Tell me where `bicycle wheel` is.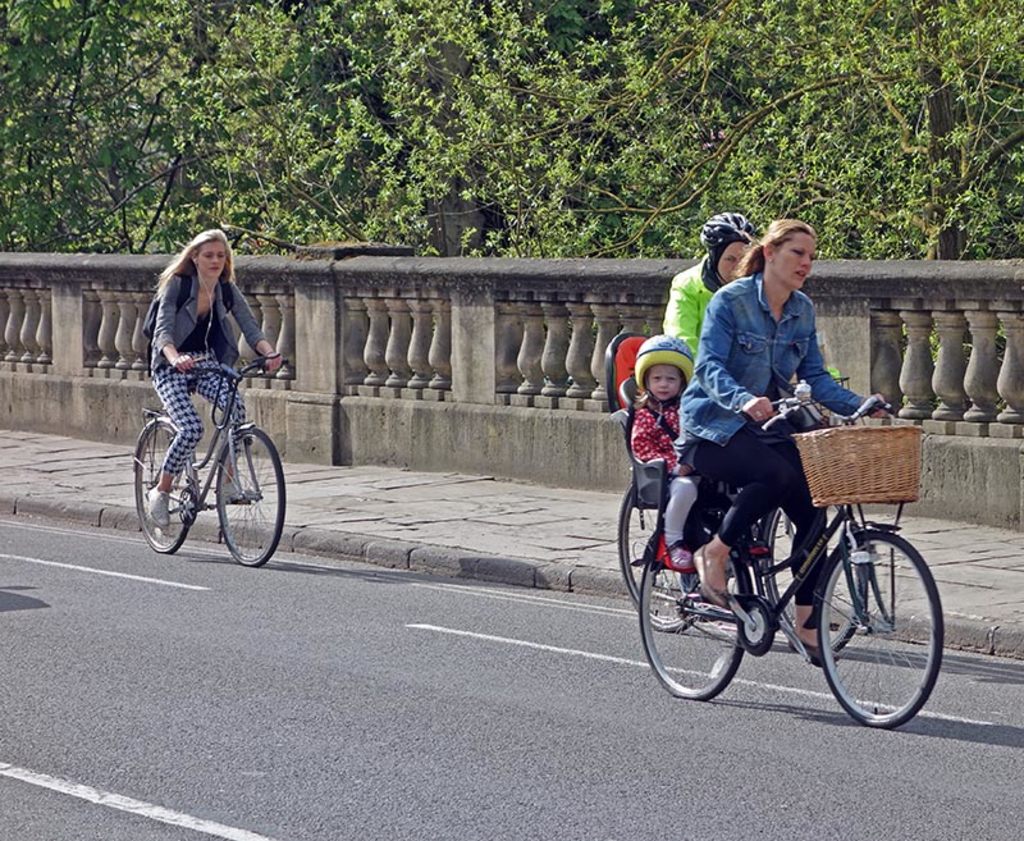
`bicycle wheel` is at select_region(640, 525, 750, 696).
